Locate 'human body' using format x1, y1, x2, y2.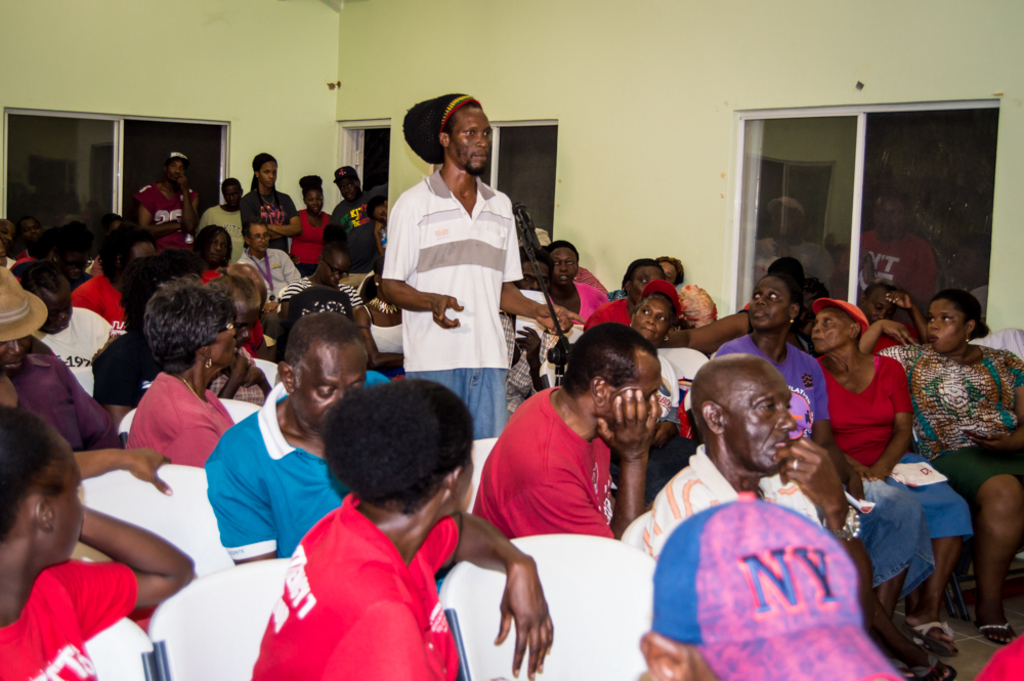
203, 202, 249, 264.
